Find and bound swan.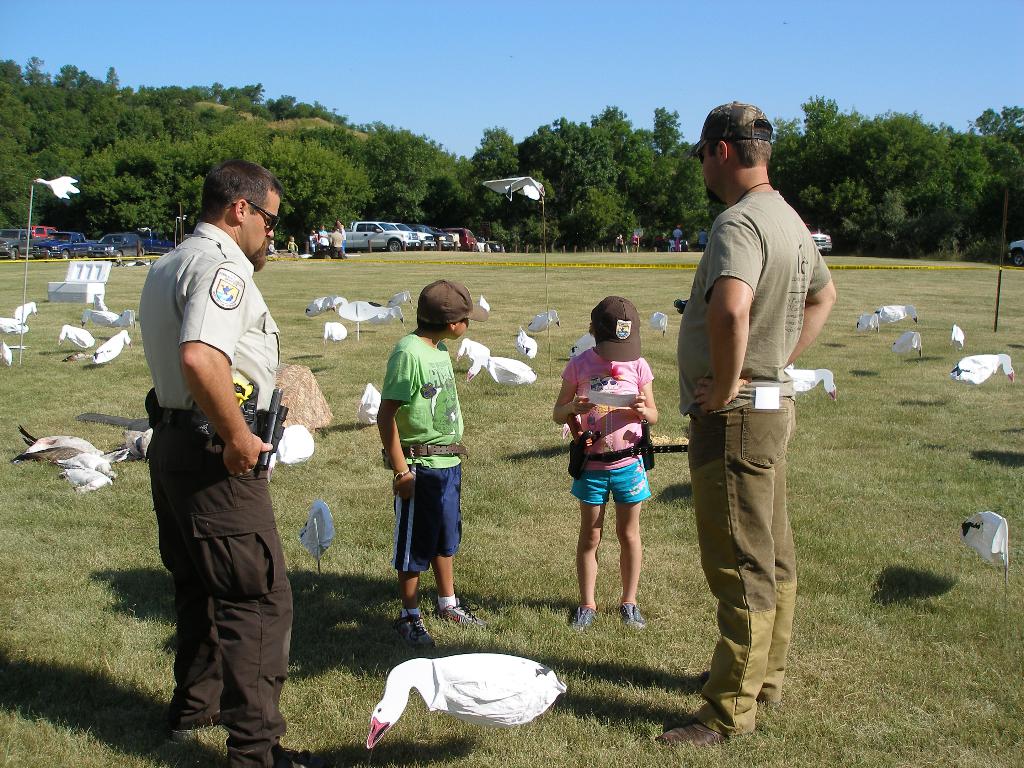
Bound: <bbox>948, 323, 964, 349</bbox>.
